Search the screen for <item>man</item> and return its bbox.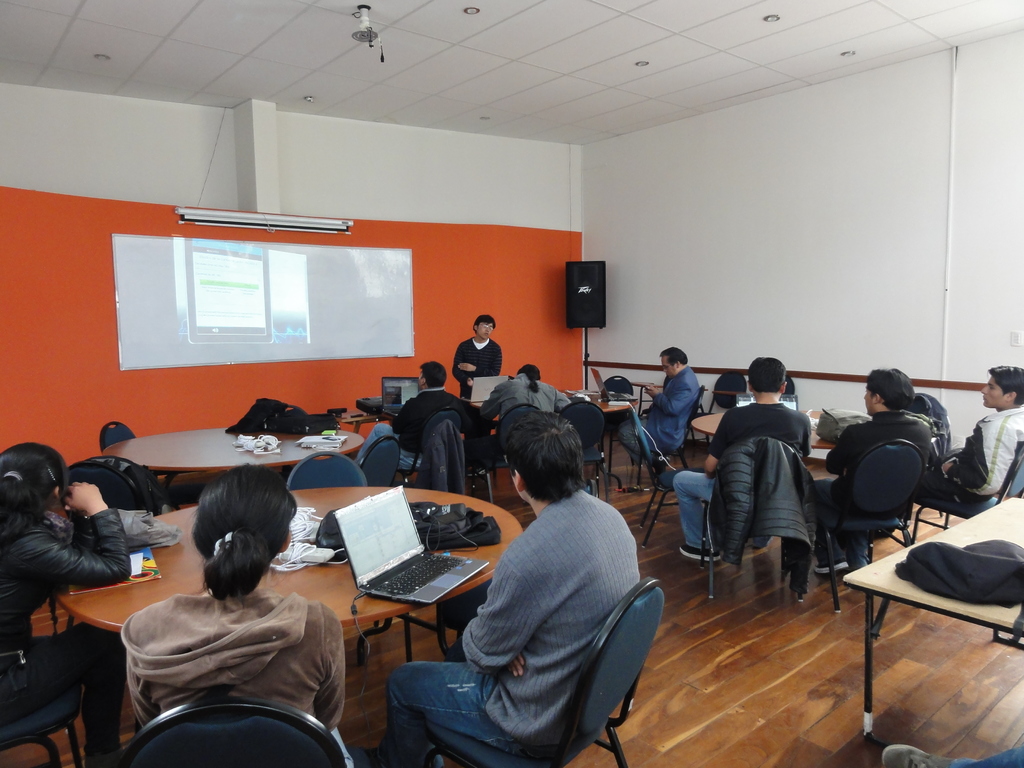
Found: crop(381, 419, 649, 767).
